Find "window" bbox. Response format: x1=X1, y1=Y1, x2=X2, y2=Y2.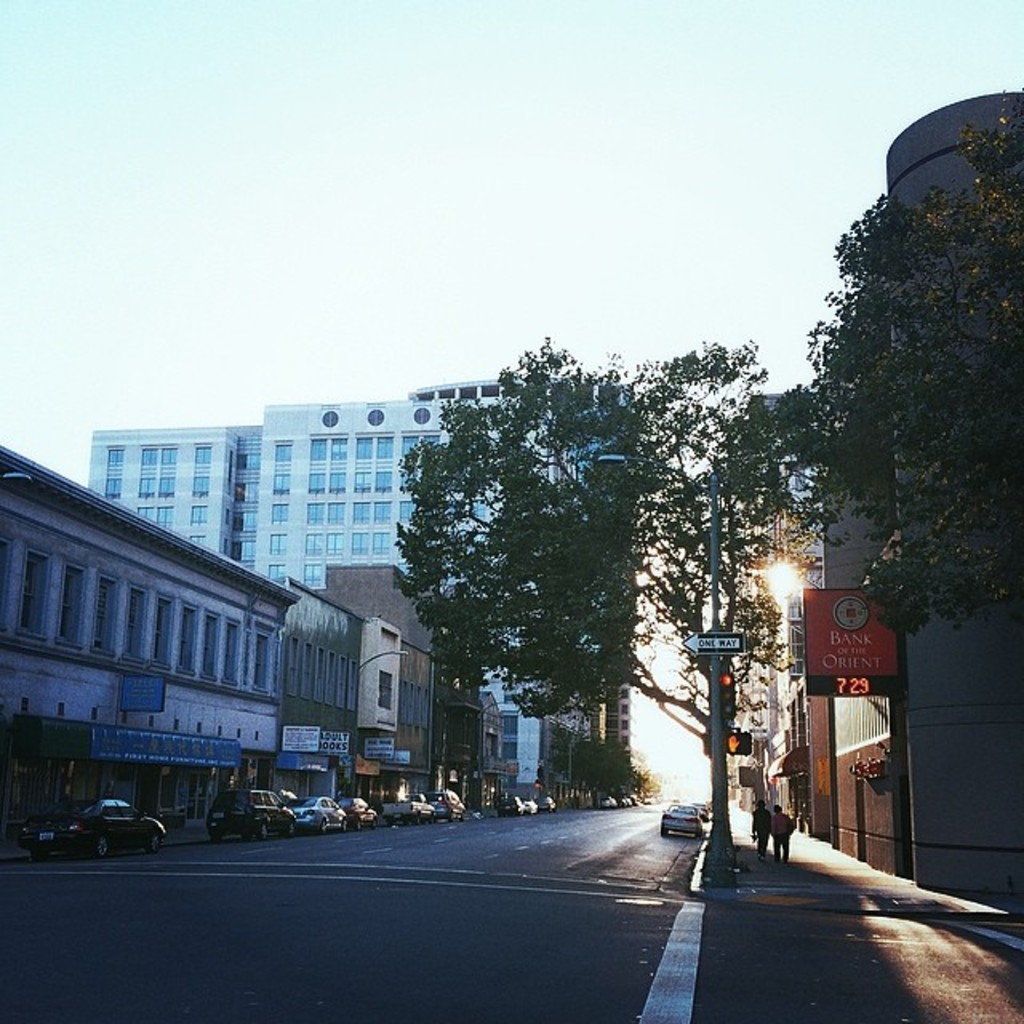
x1=376, y1=664, x2=395, y2=709.
